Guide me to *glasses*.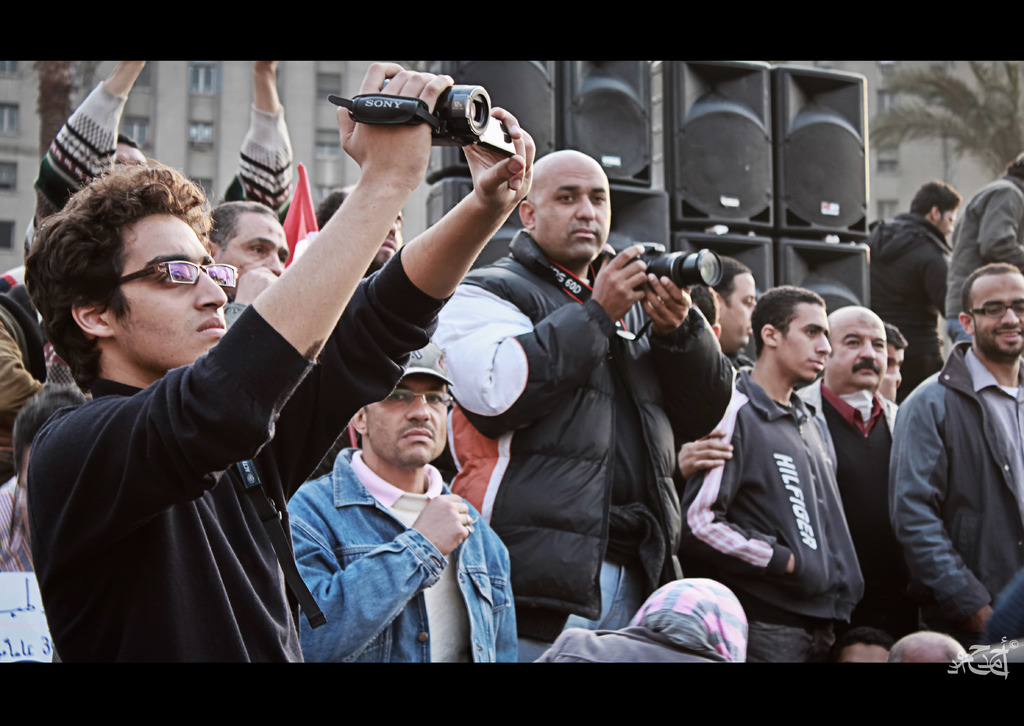
Guidance: [381,387,458,410].
